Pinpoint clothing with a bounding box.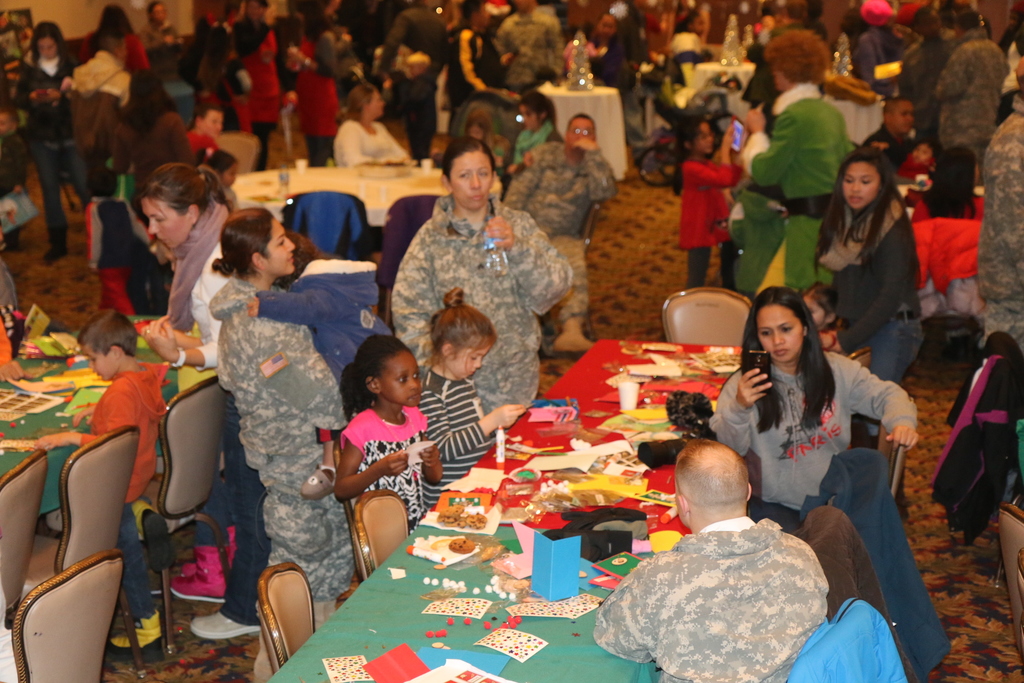
445,28,495,119.
